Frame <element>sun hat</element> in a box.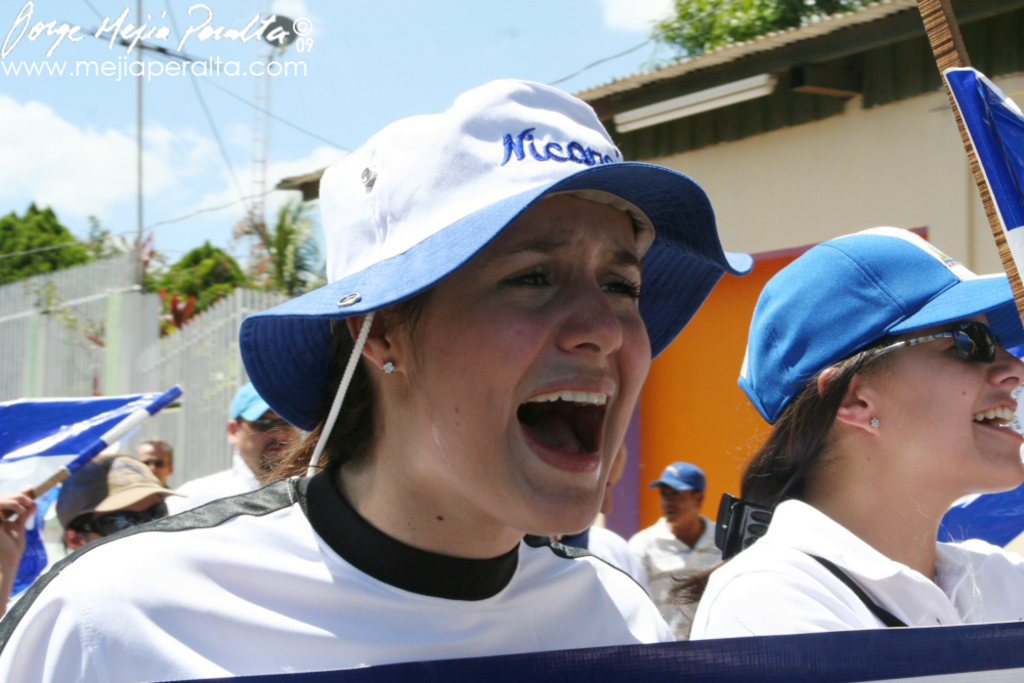
{"left": 222, "top": 377, "right": 273, "bottom": 427}.
